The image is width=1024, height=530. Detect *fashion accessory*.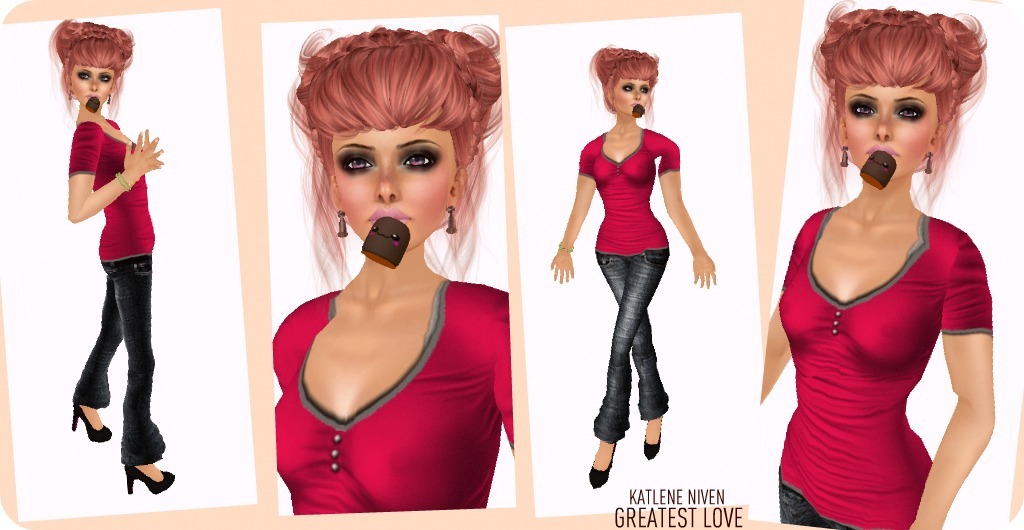
Detection: [923, 151, 934, 176].
